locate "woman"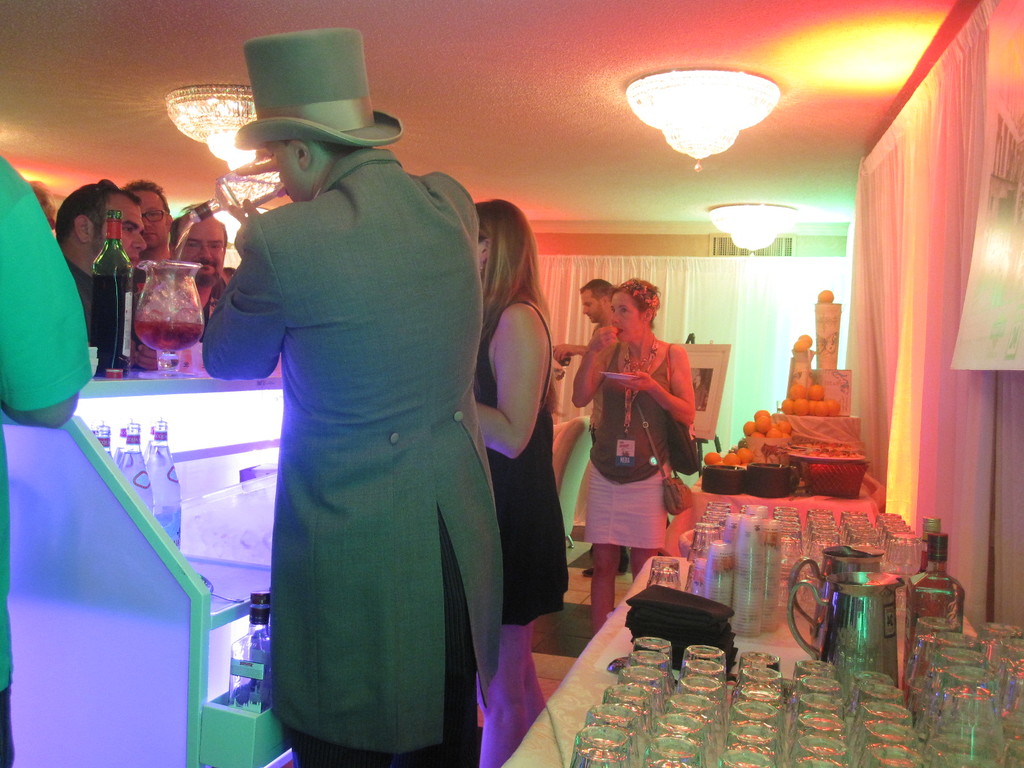
{"left": 572, "top": 275, "right": 698, "bottom": 635}
